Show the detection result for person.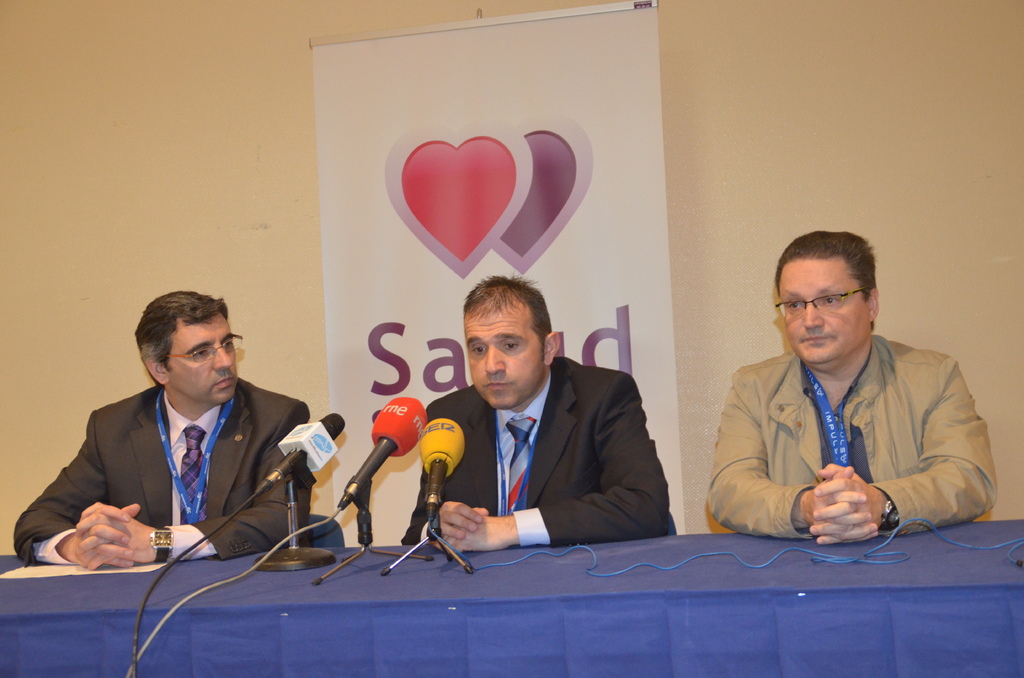
pyautogui.locateOnScreen(401, 276, 667, 552).
